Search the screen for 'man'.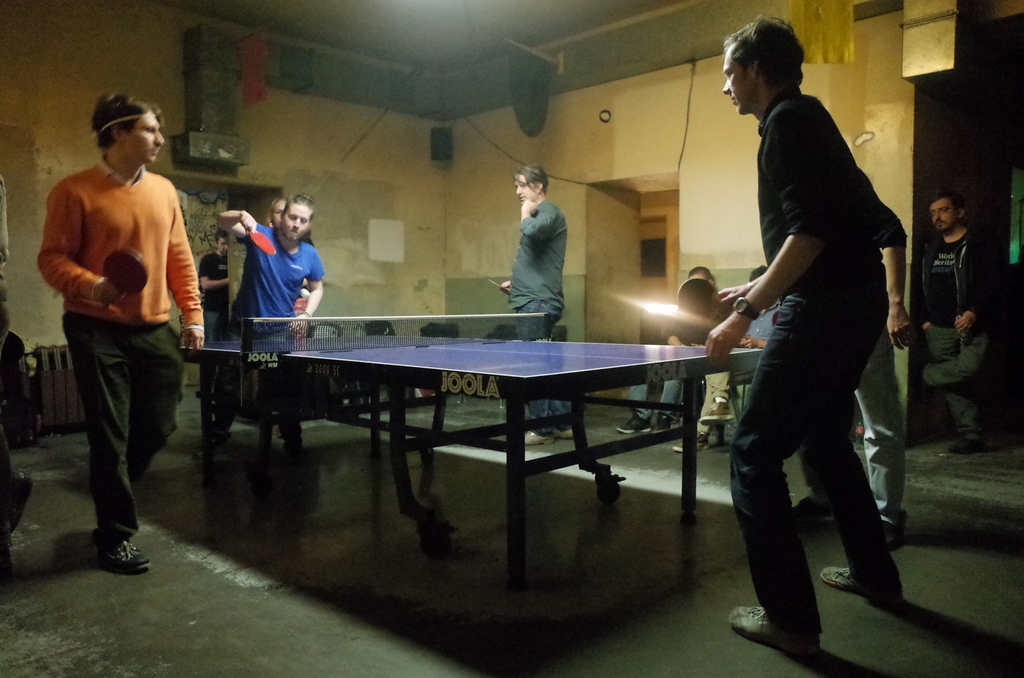
Found at [614,262,714,434].
